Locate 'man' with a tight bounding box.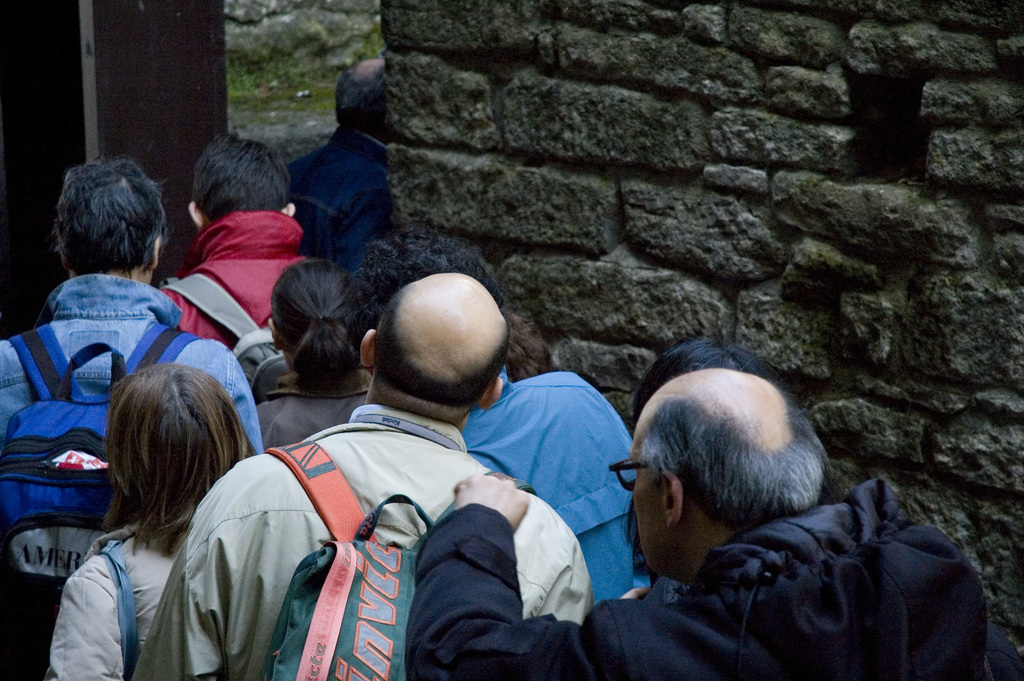
291, 51, 404, 250.
